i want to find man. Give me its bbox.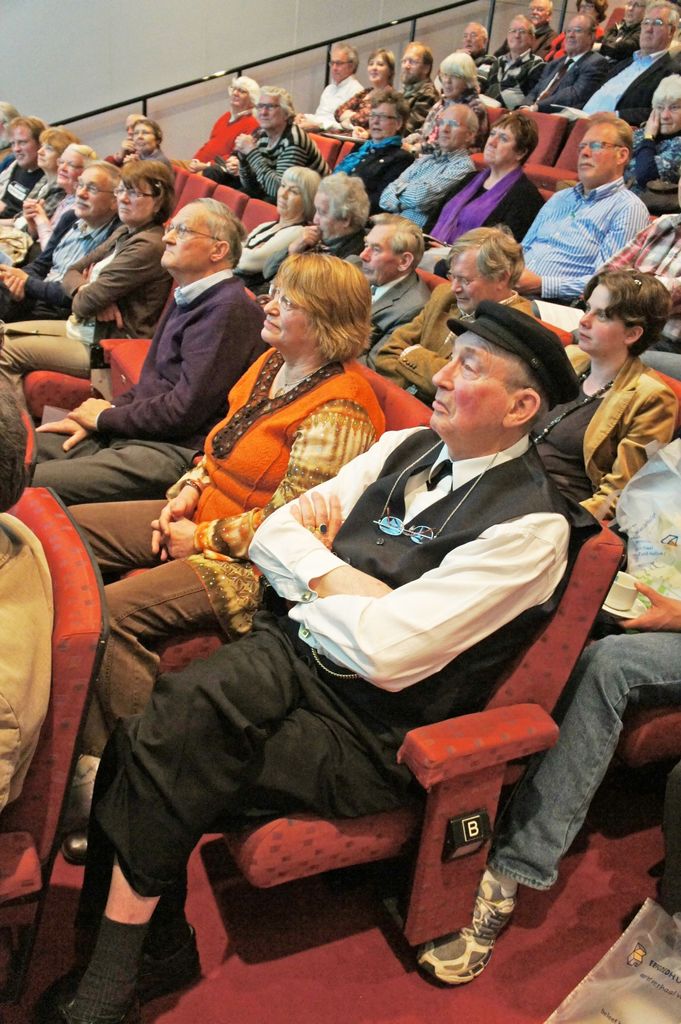
box(509, 8, 621, 118).
